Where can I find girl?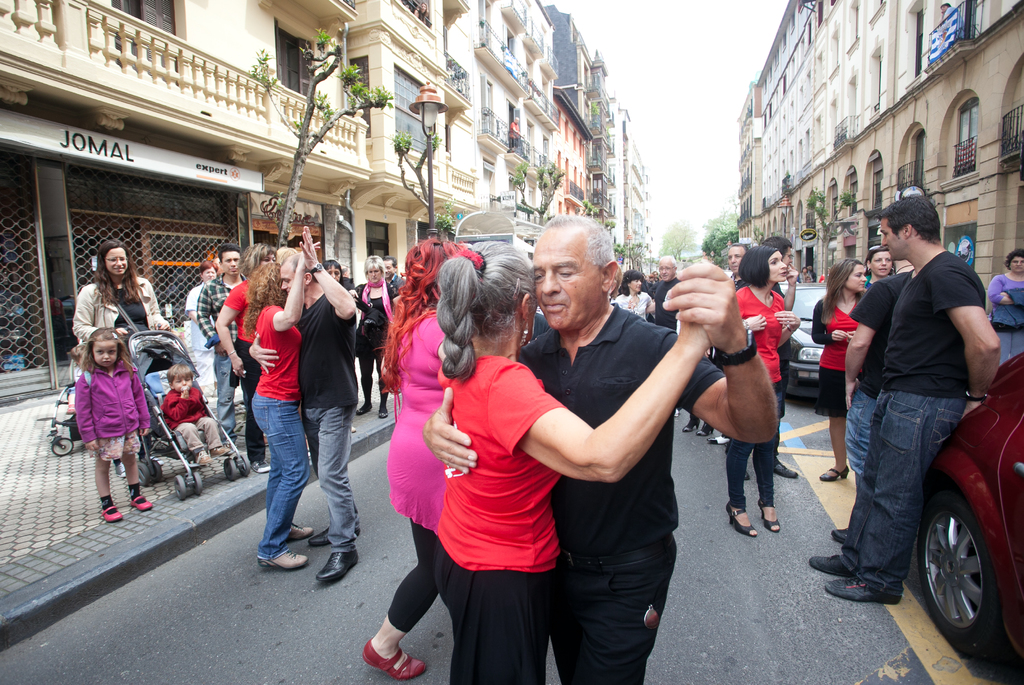
You can find it at locate(811, 258, 870, 482).
